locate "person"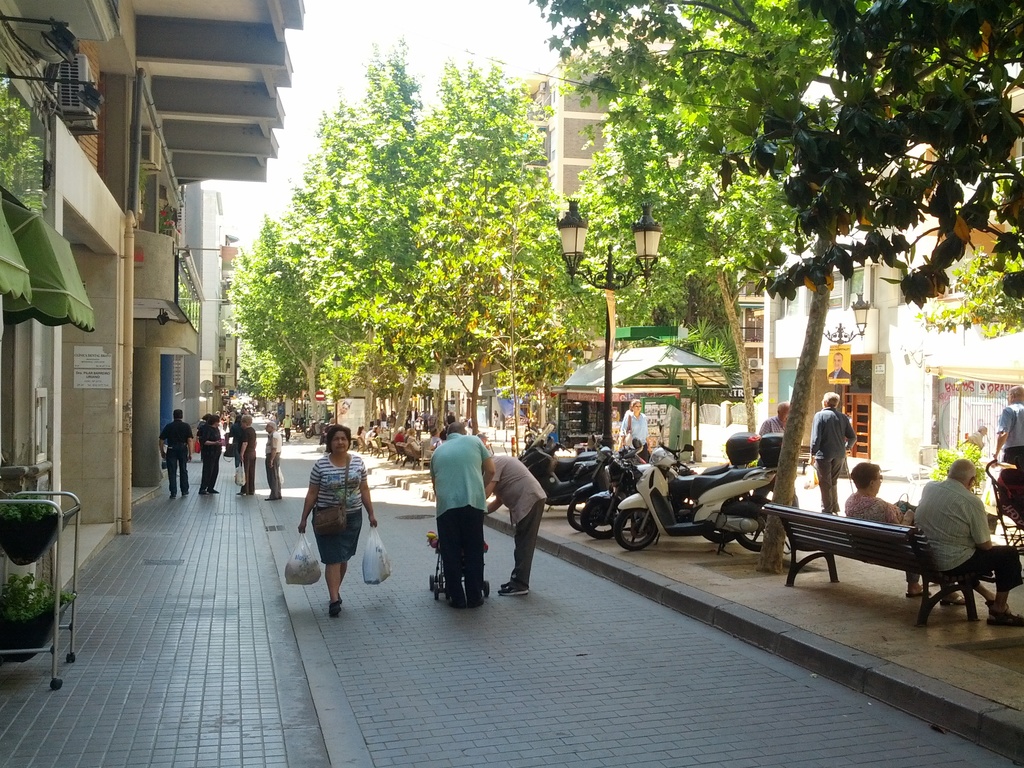
BBox(824, 352, 851, 383)
